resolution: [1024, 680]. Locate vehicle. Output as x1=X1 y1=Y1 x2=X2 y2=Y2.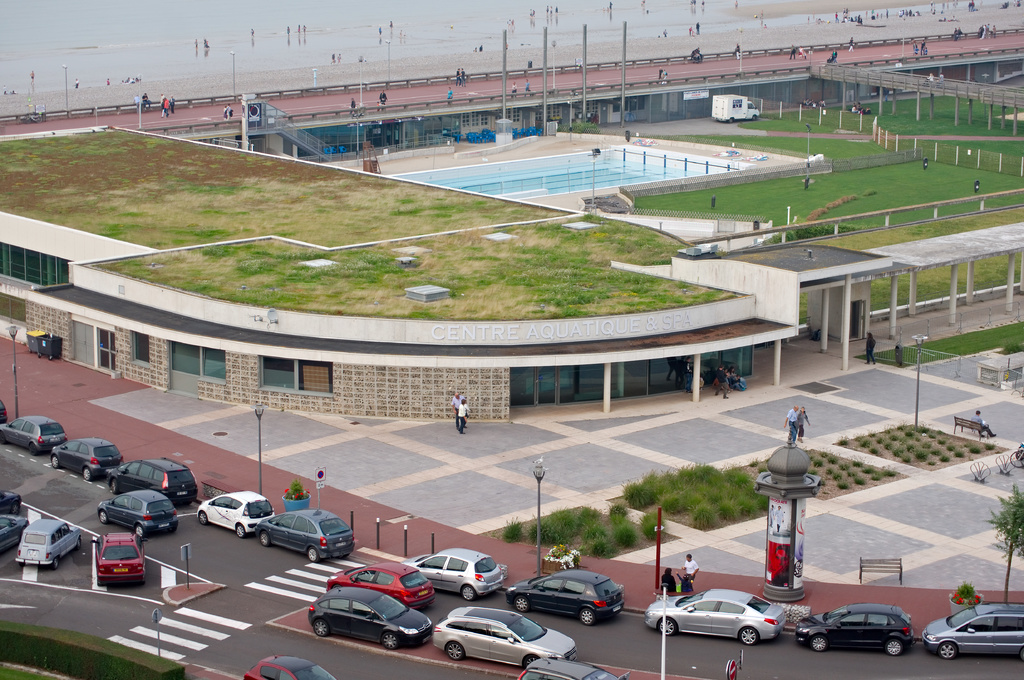
x1=197 y1=490 x2=276 y2=539.
